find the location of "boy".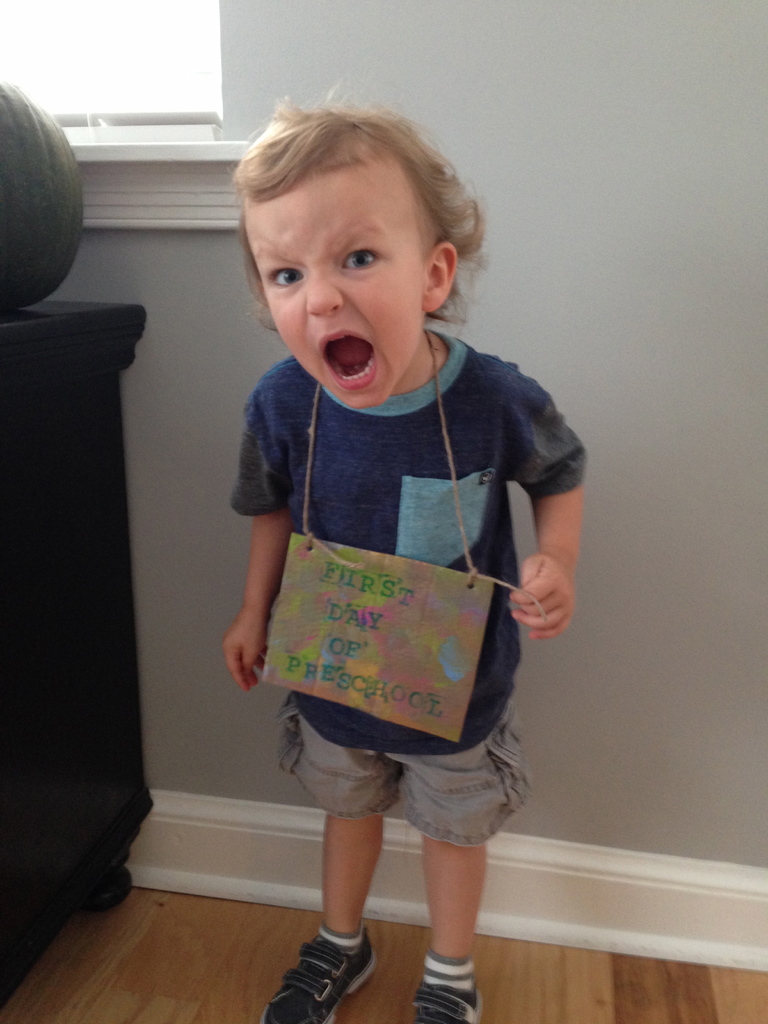
Location: [x1=227, y1=89, x2=585, y2=1023].
